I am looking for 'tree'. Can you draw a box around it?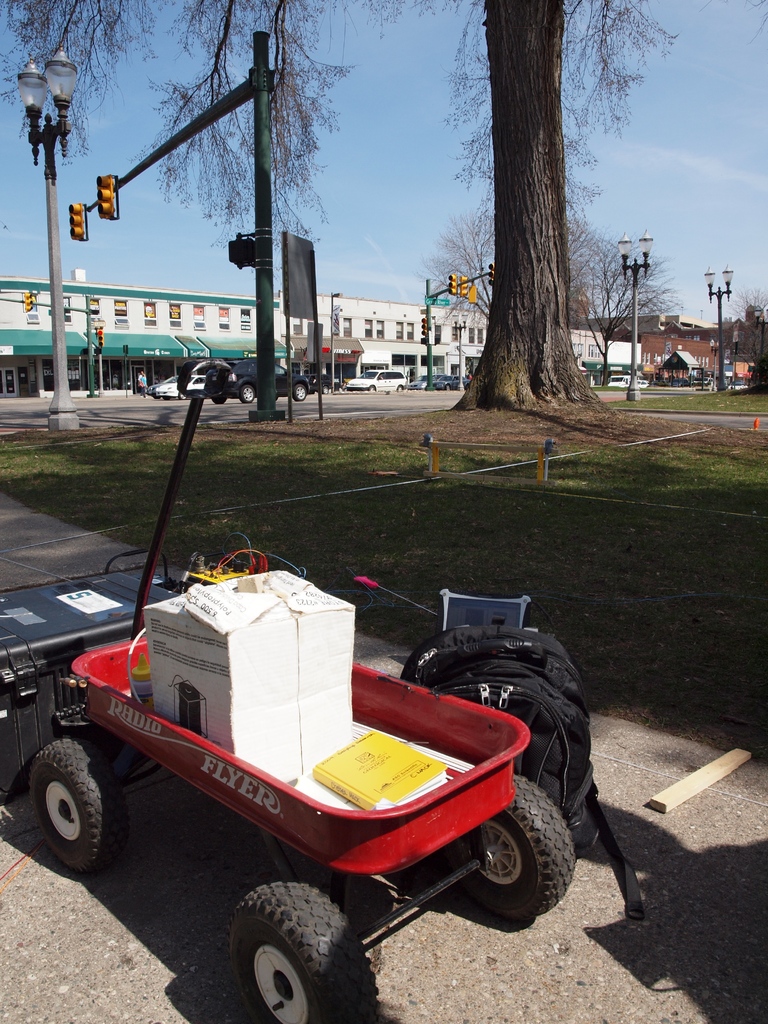
Sure, the bounding box is (719,300,767,386).
